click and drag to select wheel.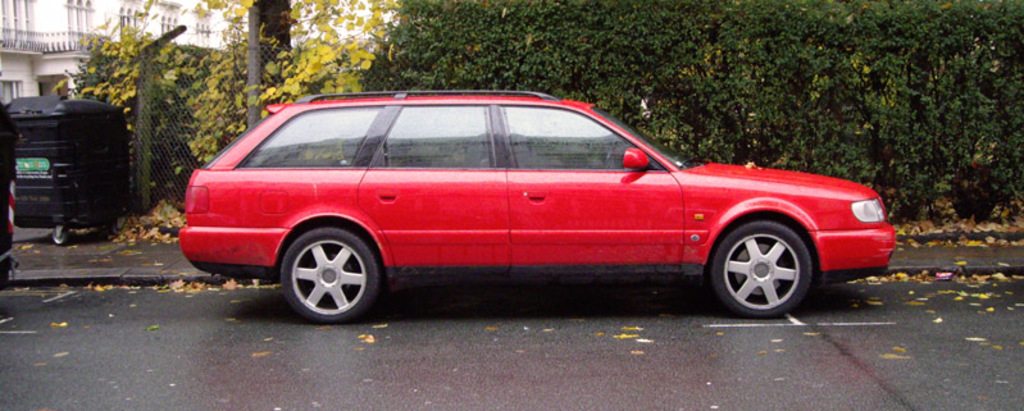
Selection: {"x1": 602, "y1": 152, "x2": 616, "y2": 168}.
